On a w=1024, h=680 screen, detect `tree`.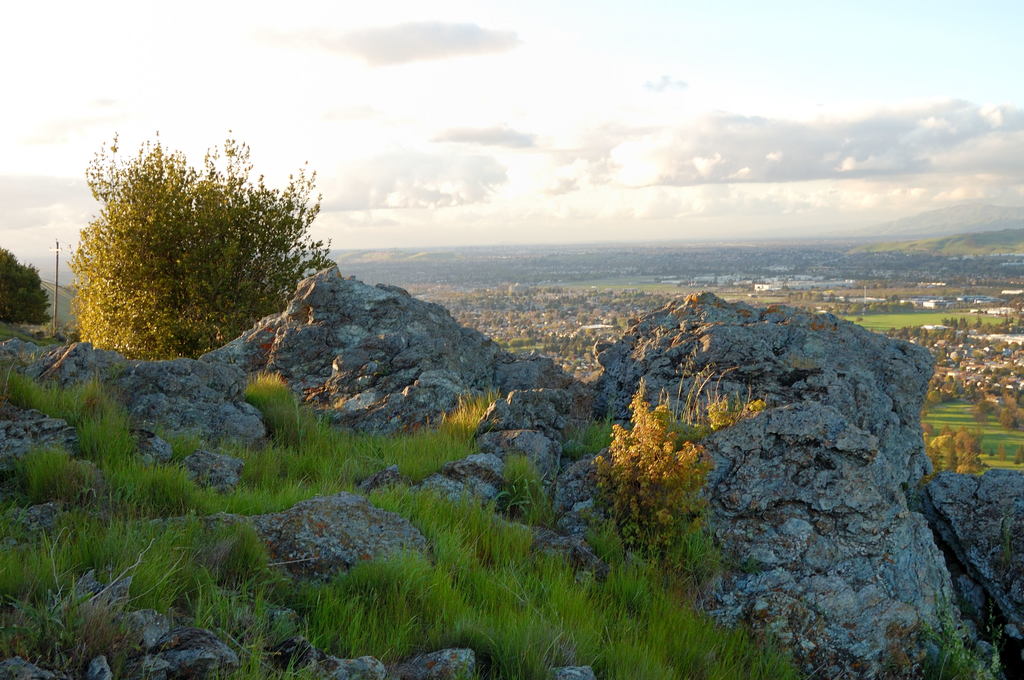
1004, 395, 1023, 412.
